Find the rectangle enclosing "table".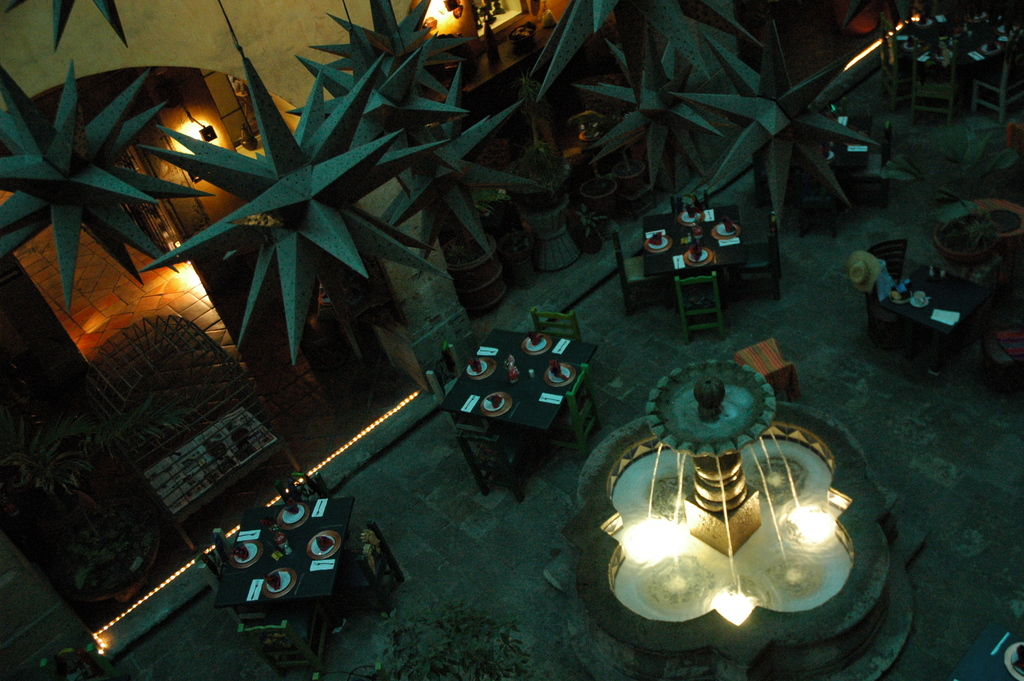
box(640, 199, 751, 314).
